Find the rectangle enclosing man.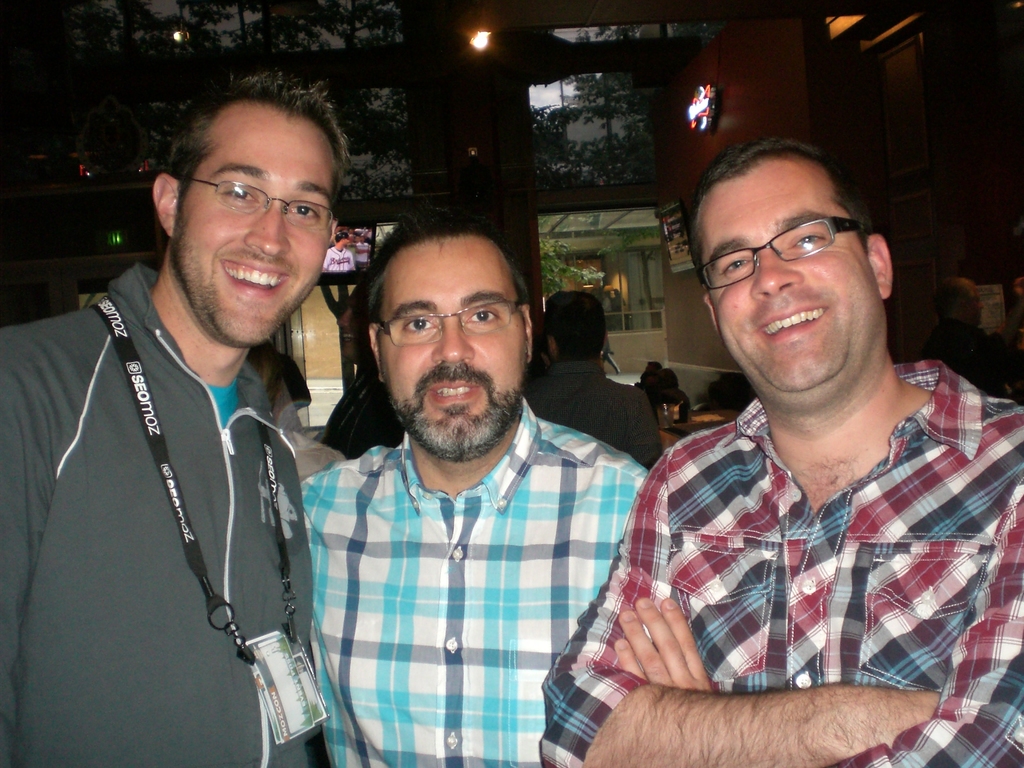
537 132 1023 767.
